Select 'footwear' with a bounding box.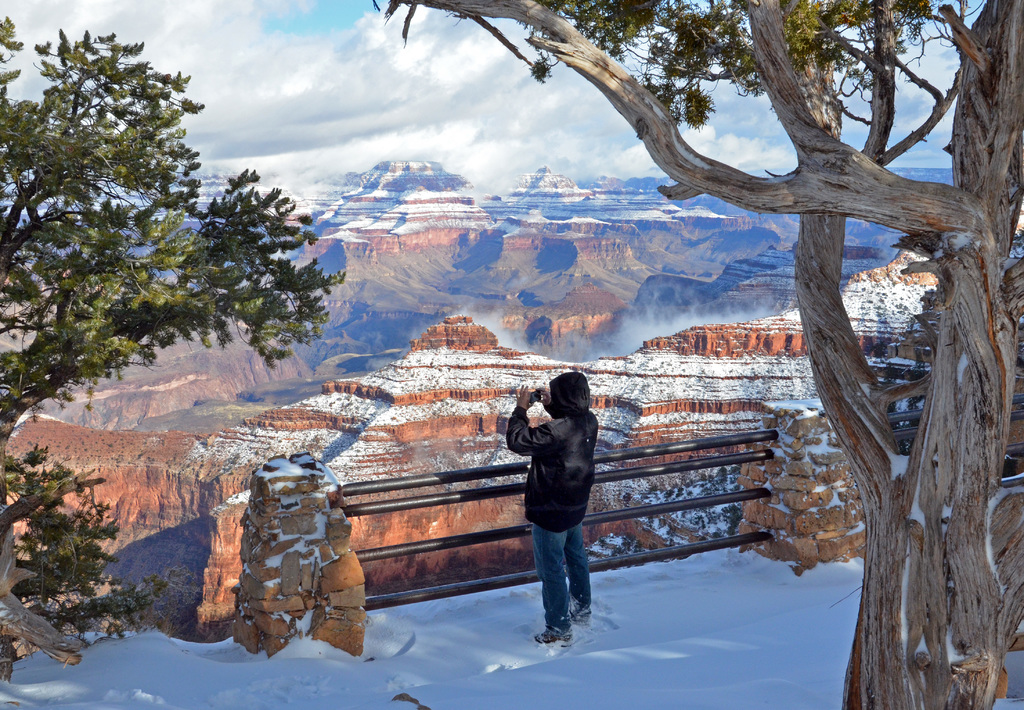
bbox=[567, 604, 596, 627].
